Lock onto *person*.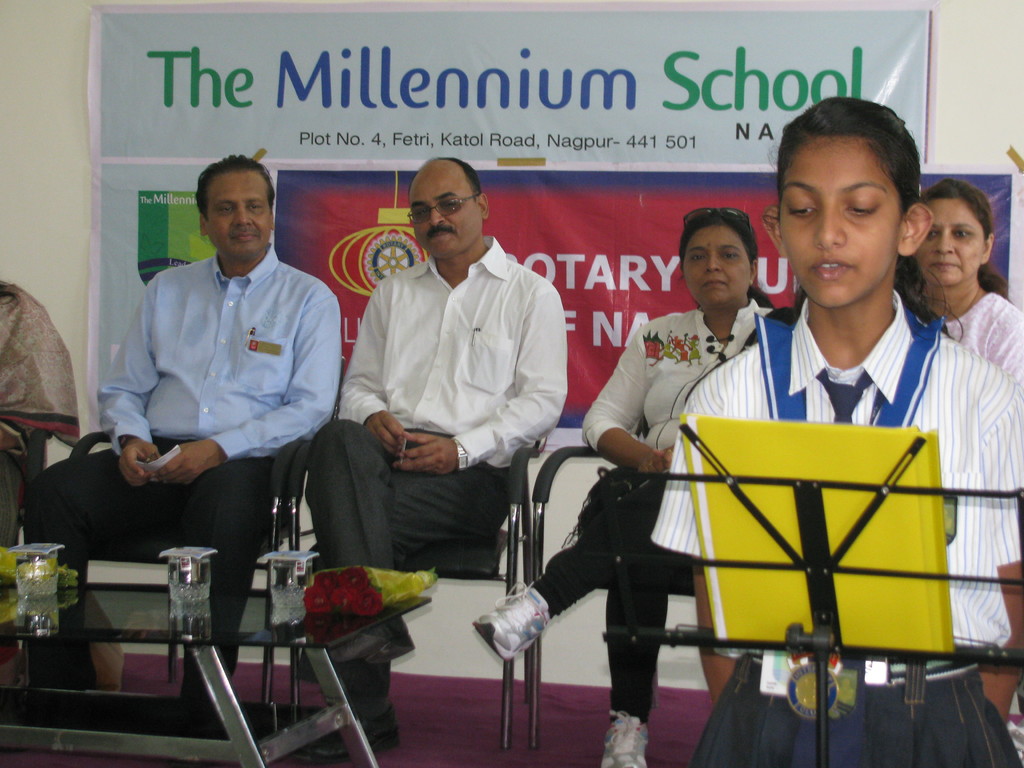
Locked: [left=305, top=159, right=575, bottom=762].
